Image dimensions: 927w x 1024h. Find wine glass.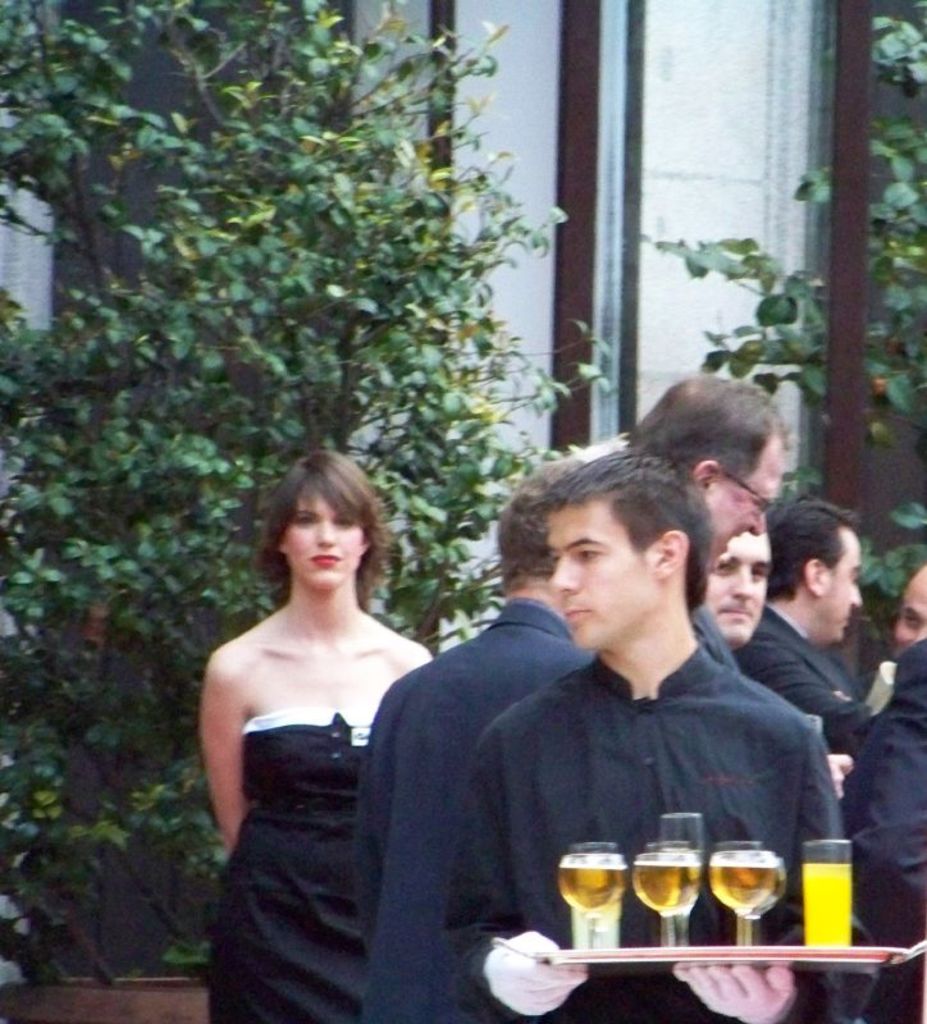
<box>709,854,776,943</box>.
